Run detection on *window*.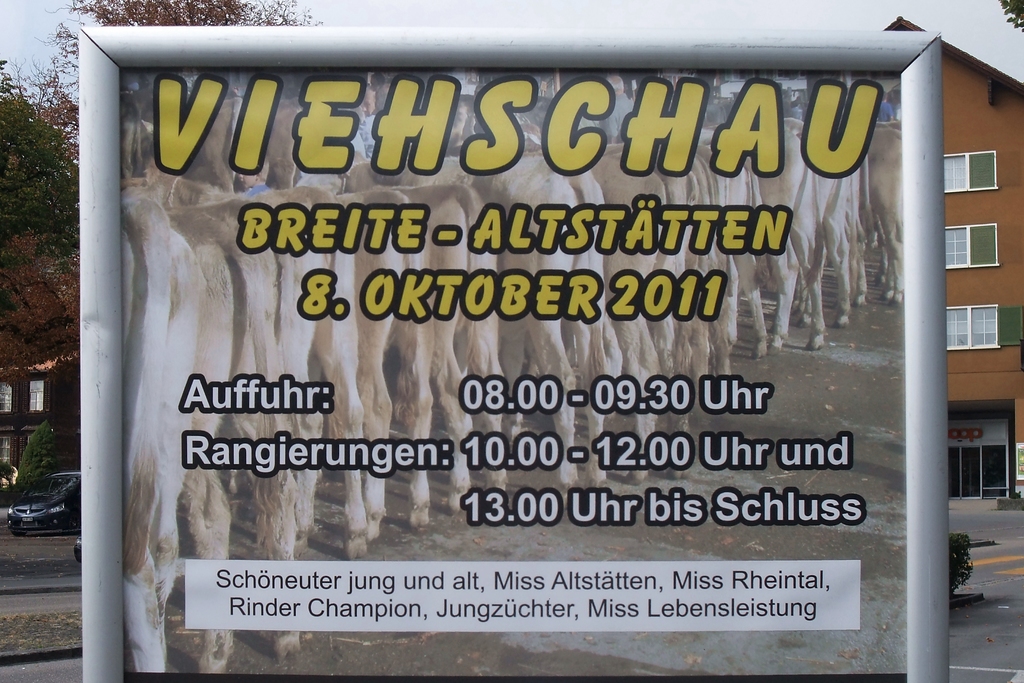
Result: [x1=947, y1=305, x2=998, y2=350].
